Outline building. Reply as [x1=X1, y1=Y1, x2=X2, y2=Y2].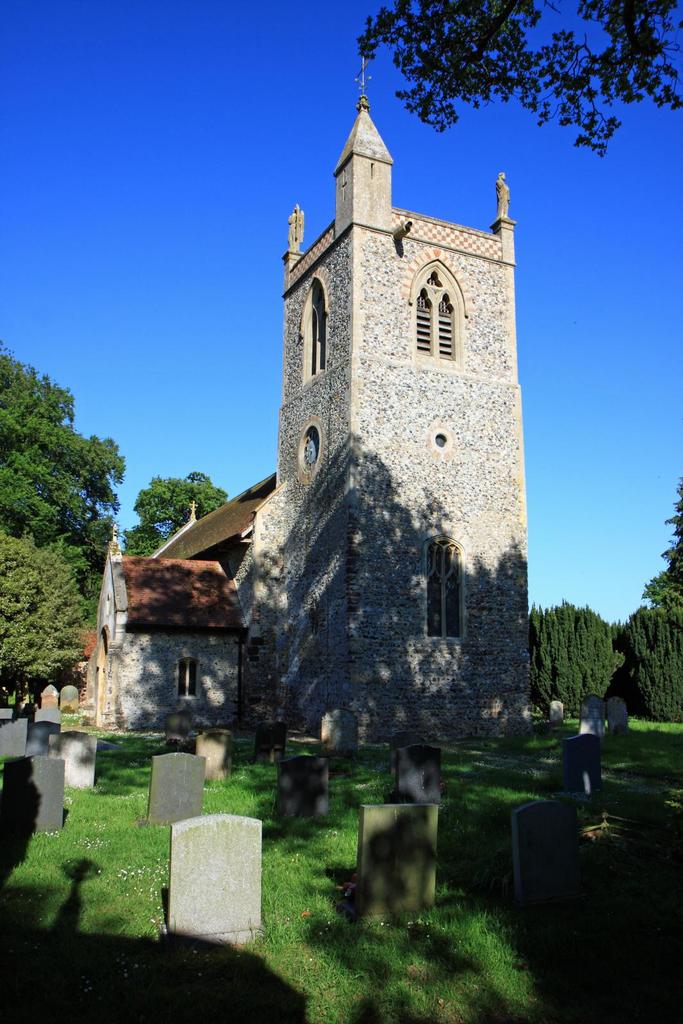
[x1=141, y1=56, x2=531, y2=736].
